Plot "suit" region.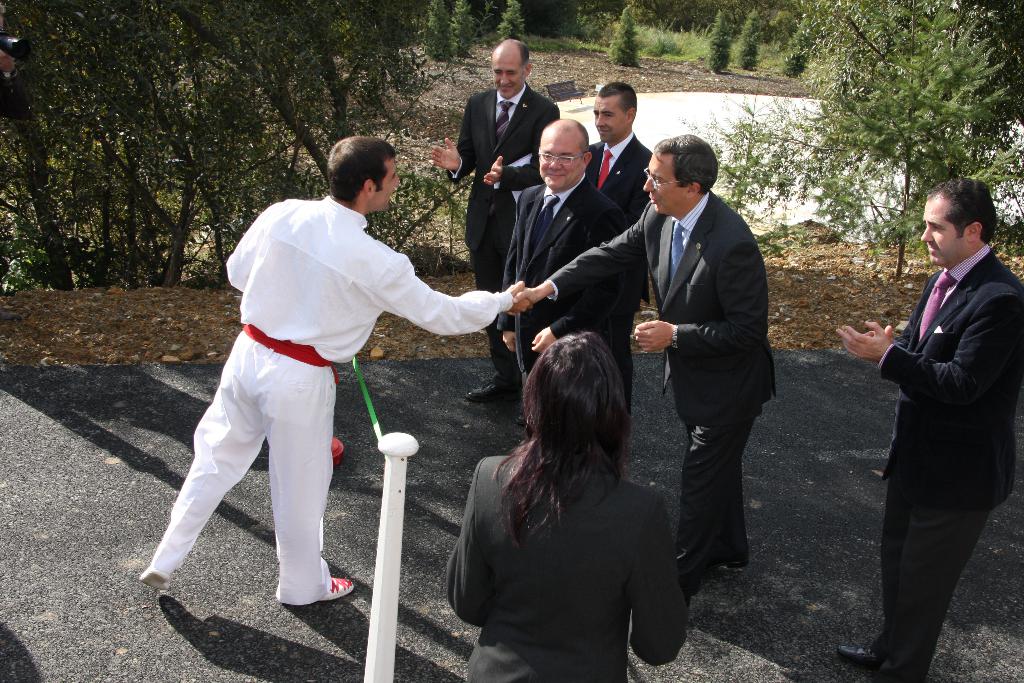
Plotted at <bbox>584, 130, 652, 415</bbox>.
